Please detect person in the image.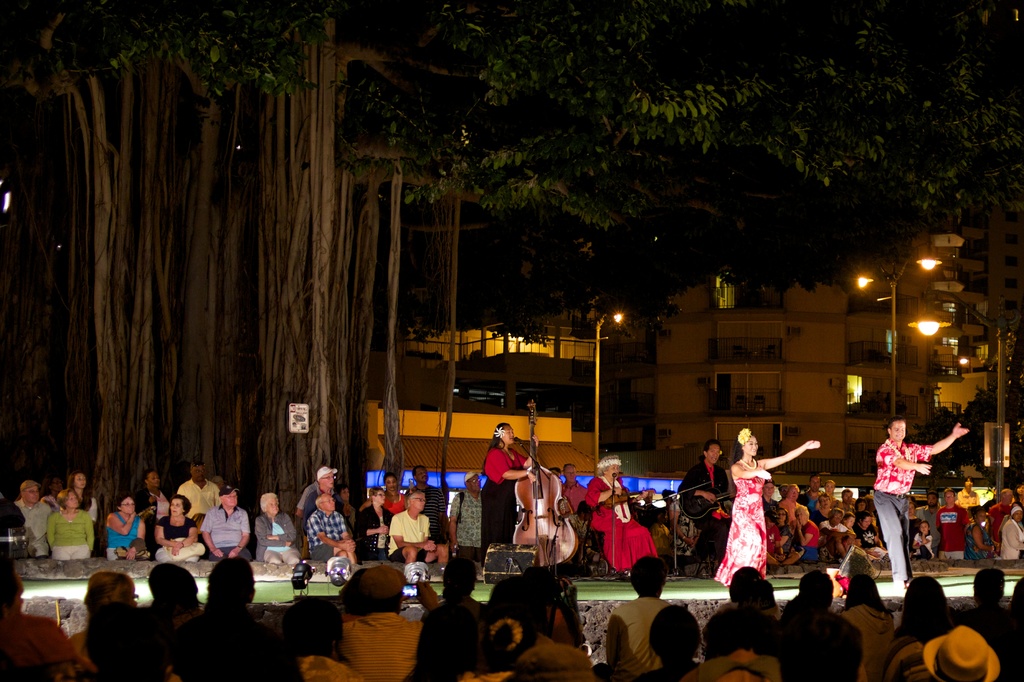
bbox(442, 550, 483, 626).
